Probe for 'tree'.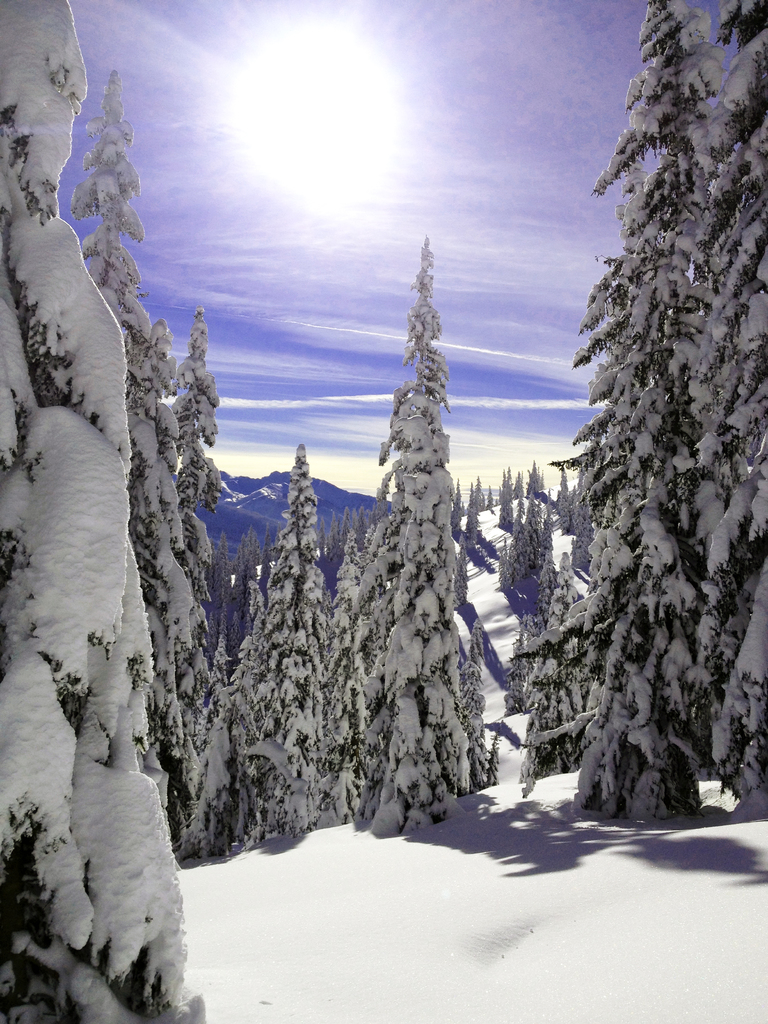
Probe result: [left=460, top=486, right=484, bottom=556].
